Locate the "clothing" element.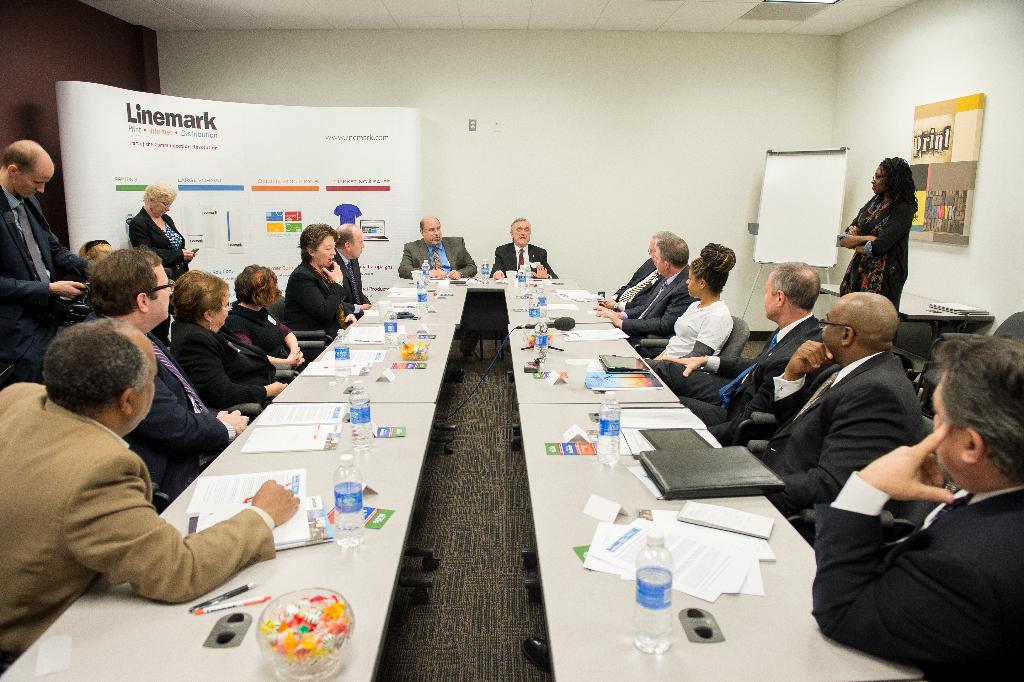
Element bbox: Rect(651, 311, 837, 428).
